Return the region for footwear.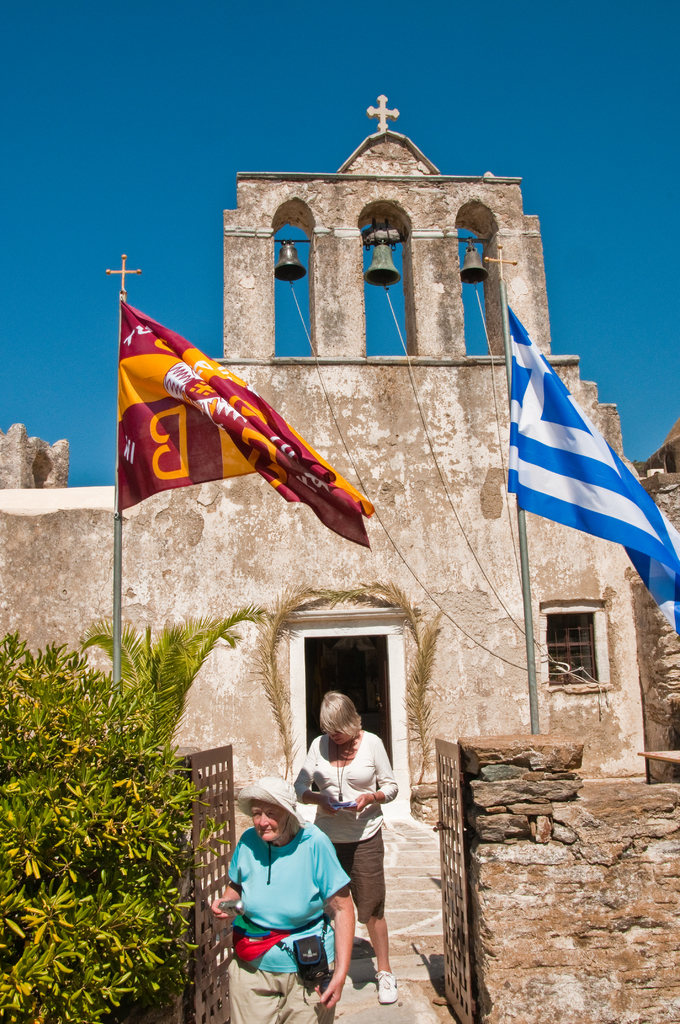
BBox(371, 967, 399, 1004).
